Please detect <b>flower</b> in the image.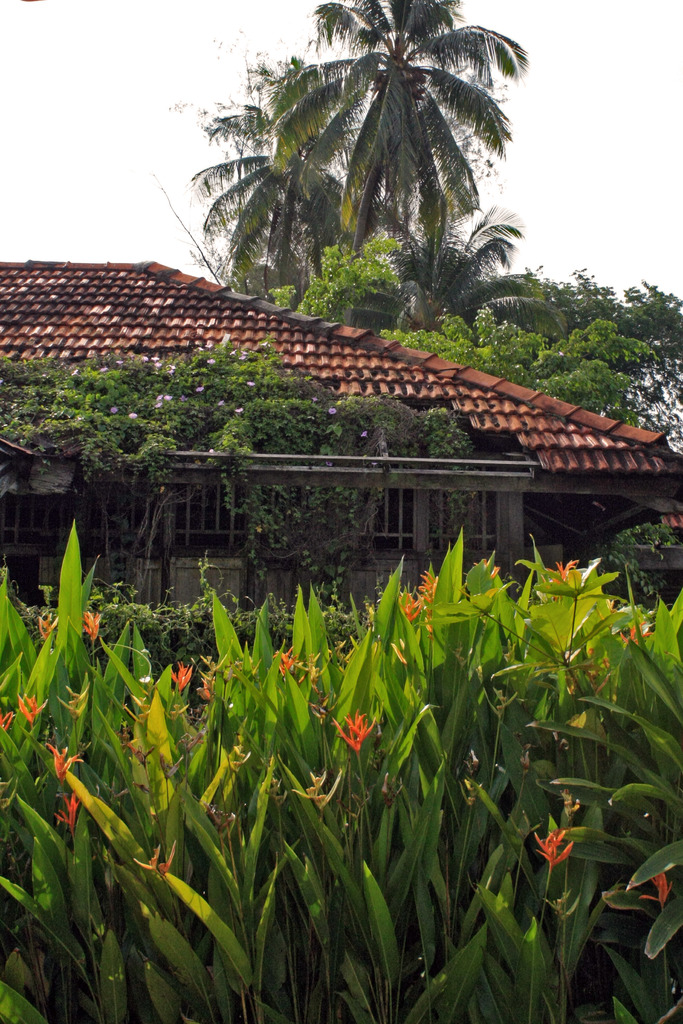
38,615,54,638.
